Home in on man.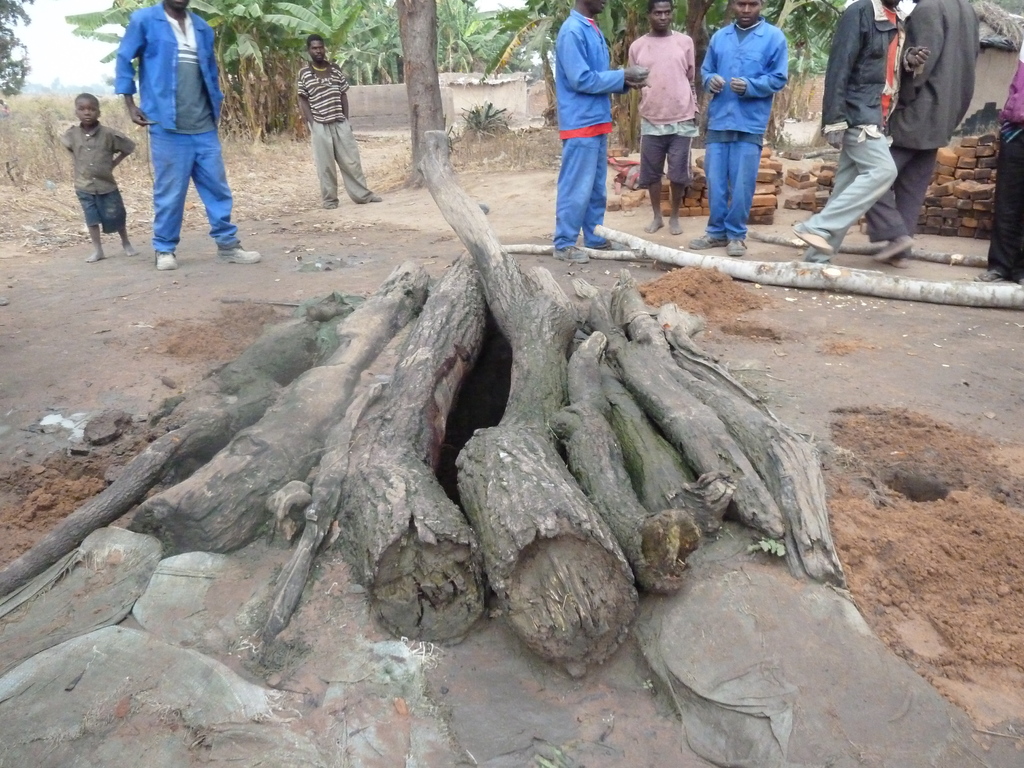
Homed in at [left=791, top=0, right=930, bottom=262].
